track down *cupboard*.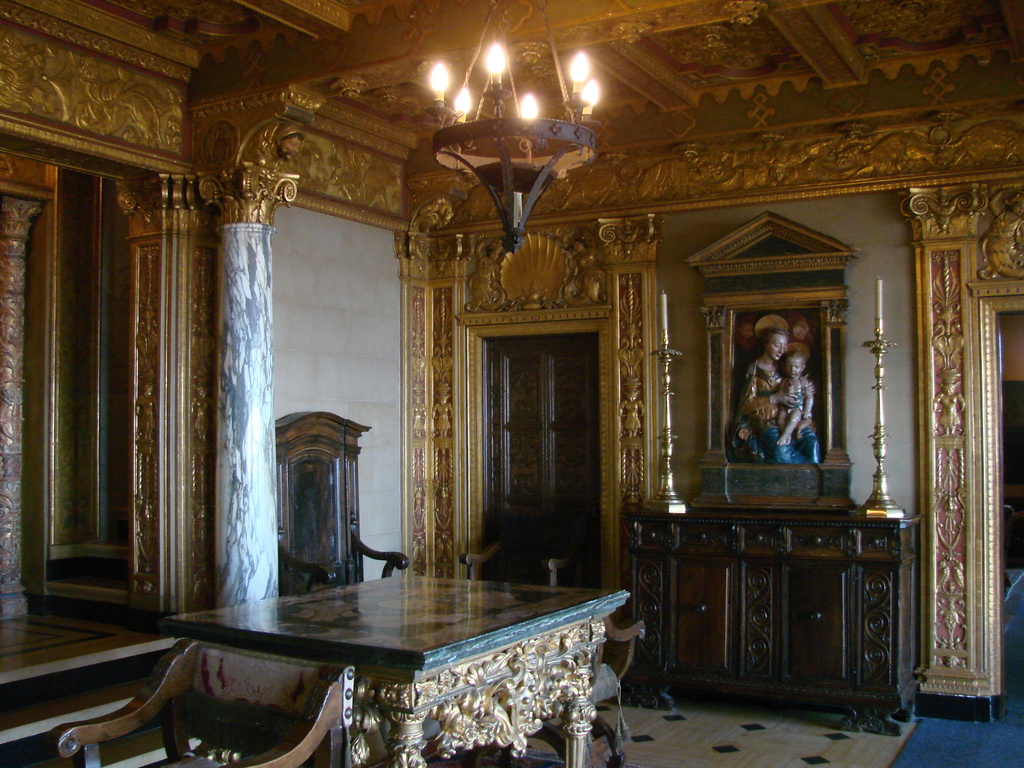
Tracked to <box>621,513,921,730</box>.
